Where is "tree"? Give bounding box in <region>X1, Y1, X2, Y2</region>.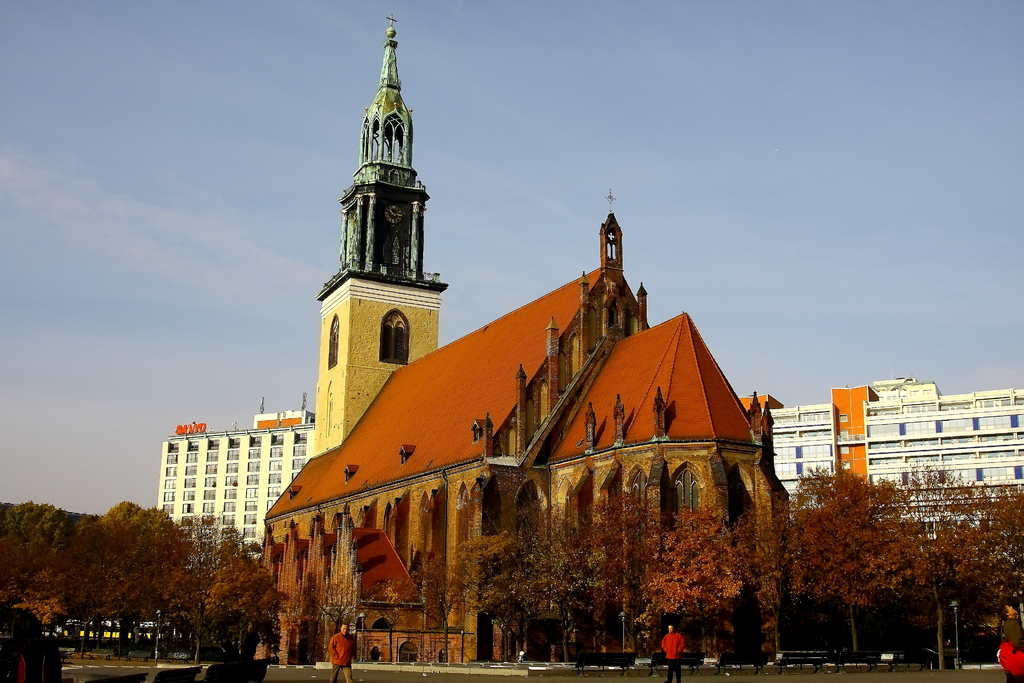
<region>0, 497, 99, 646</region>.
